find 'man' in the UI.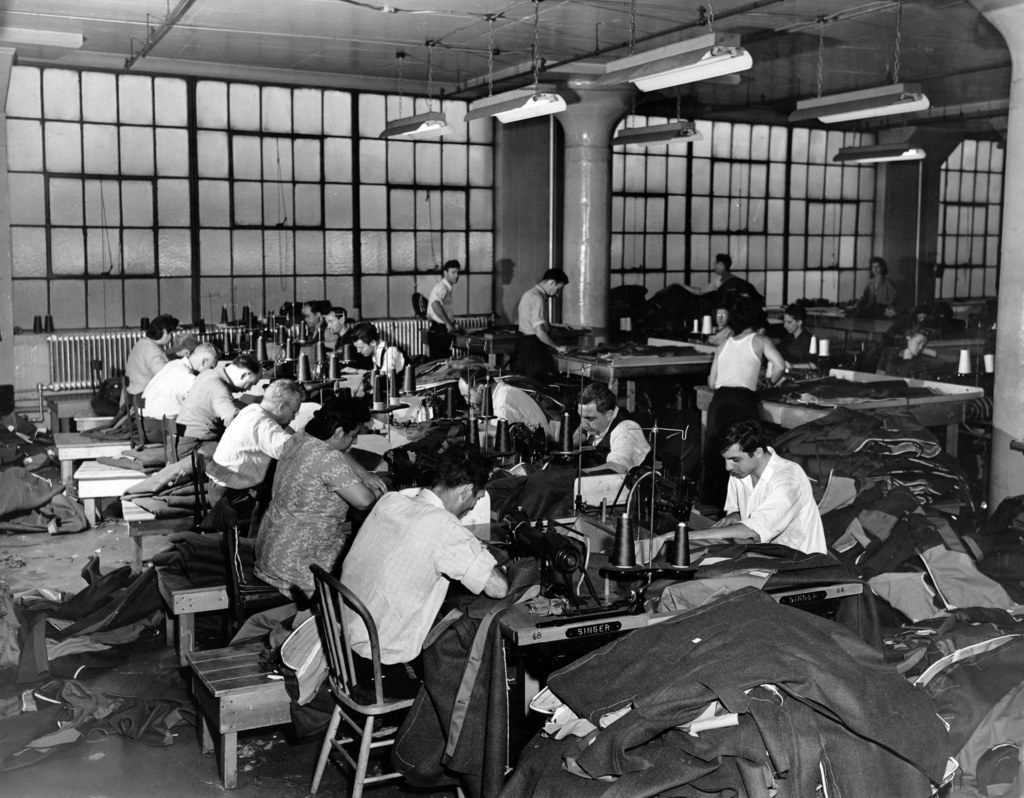
UI element at (x1=175, y1=354, x2=262, y2=459).
